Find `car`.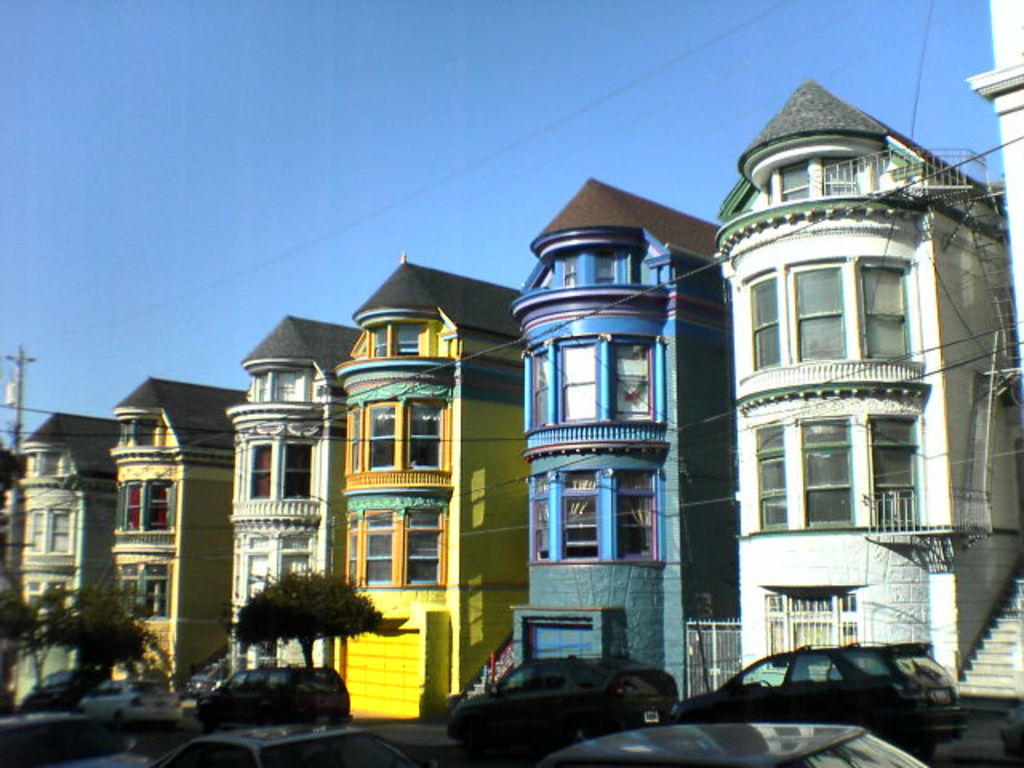
detection(549, 723, 926, 766).
